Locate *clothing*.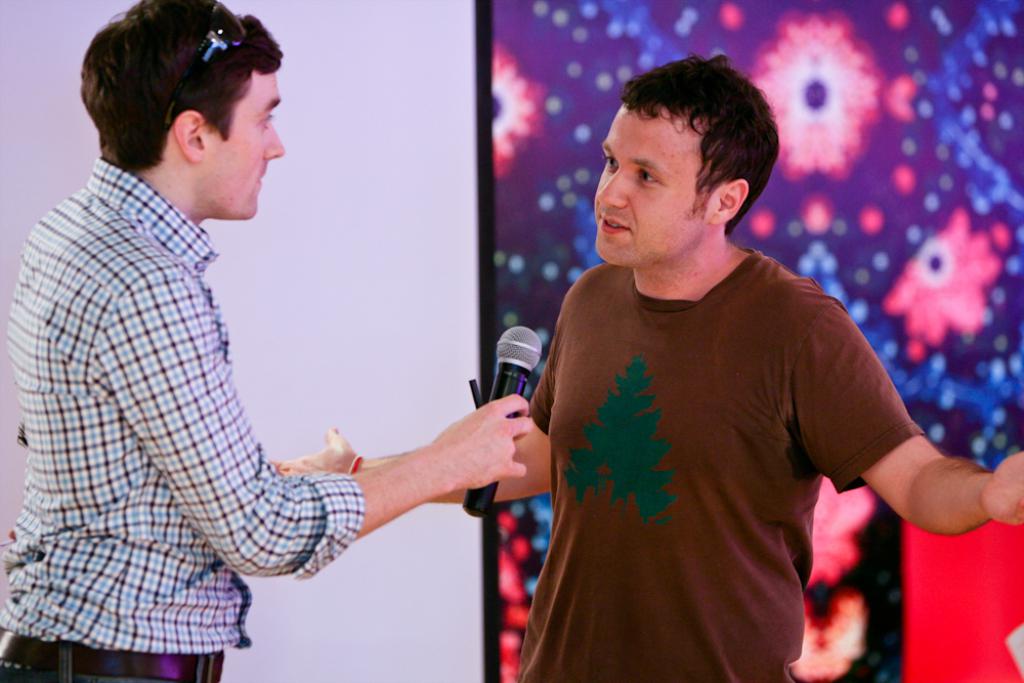
Bounding box: 532,226,920,682.
